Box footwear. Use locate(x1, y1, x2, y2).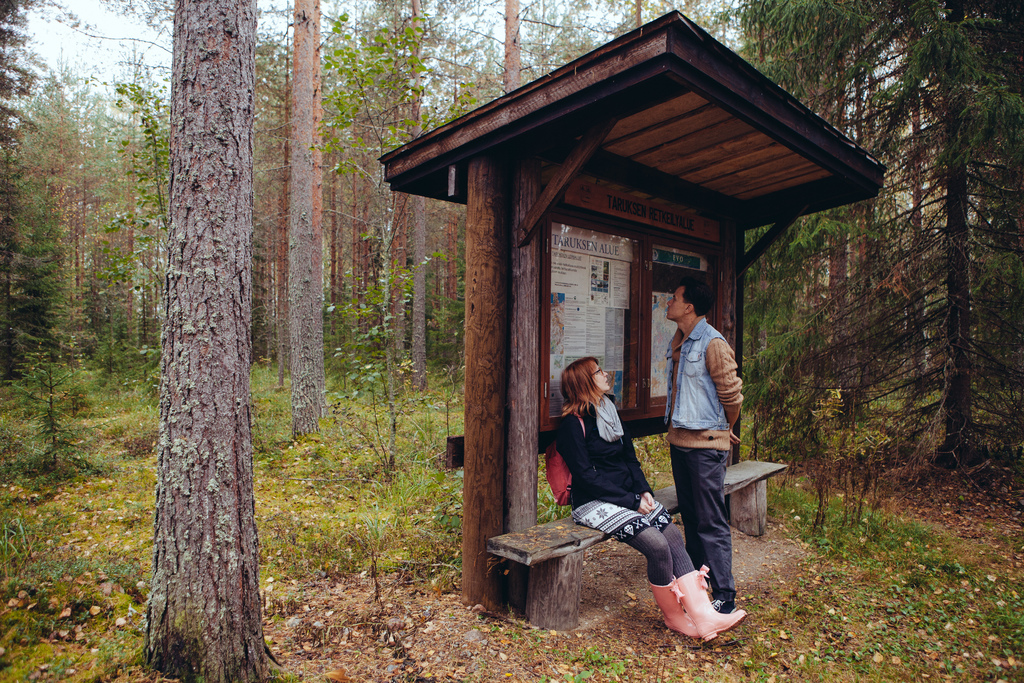
locate(671, 567, 748, 645).
